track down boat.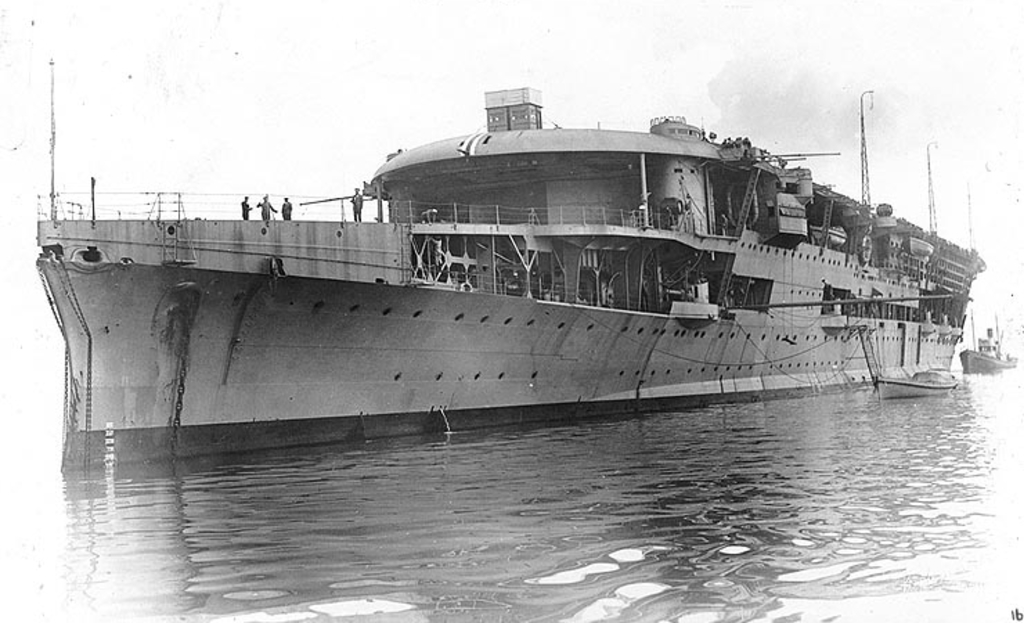
Tracked to left=0, top=69, right=981, bottom=444.
